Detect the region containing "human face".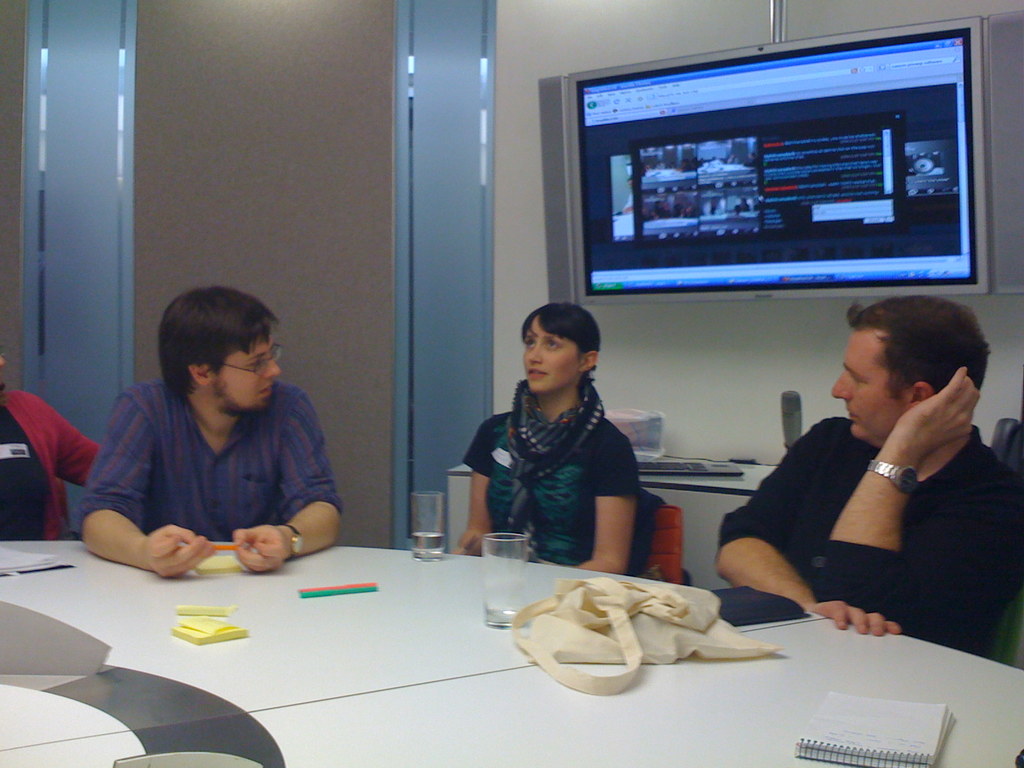
BBox(207, 328, 292, 419).
